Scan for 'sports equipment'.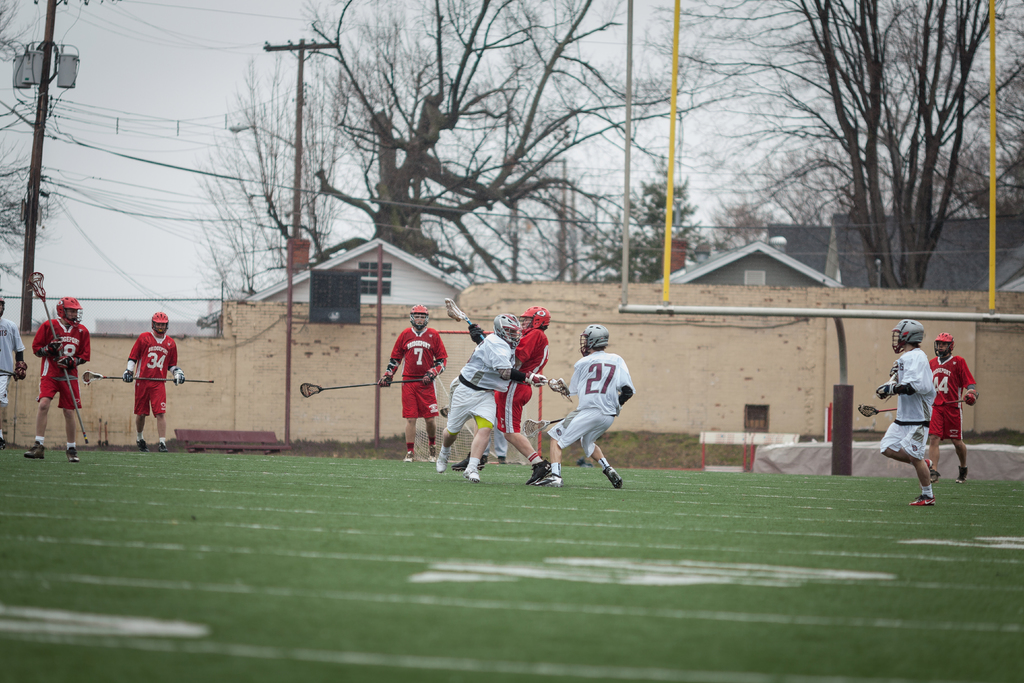
Scan result: <box>20,438,47,459</box>.
